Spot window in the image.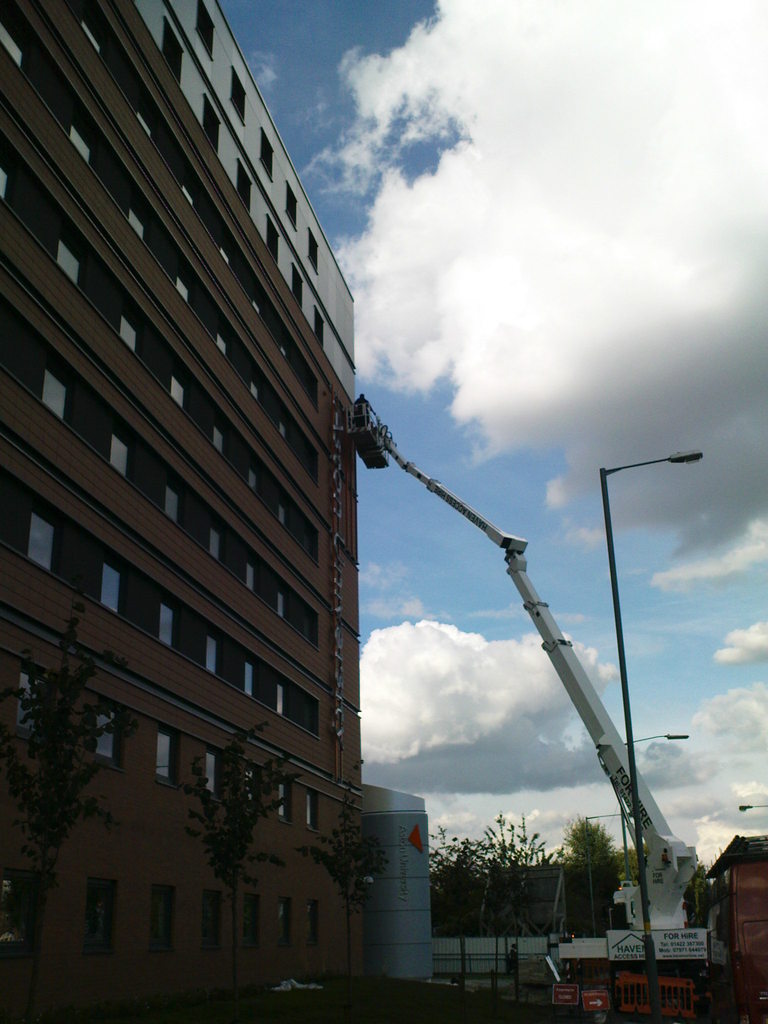
window found at <box>100,554,128,614</box>.
